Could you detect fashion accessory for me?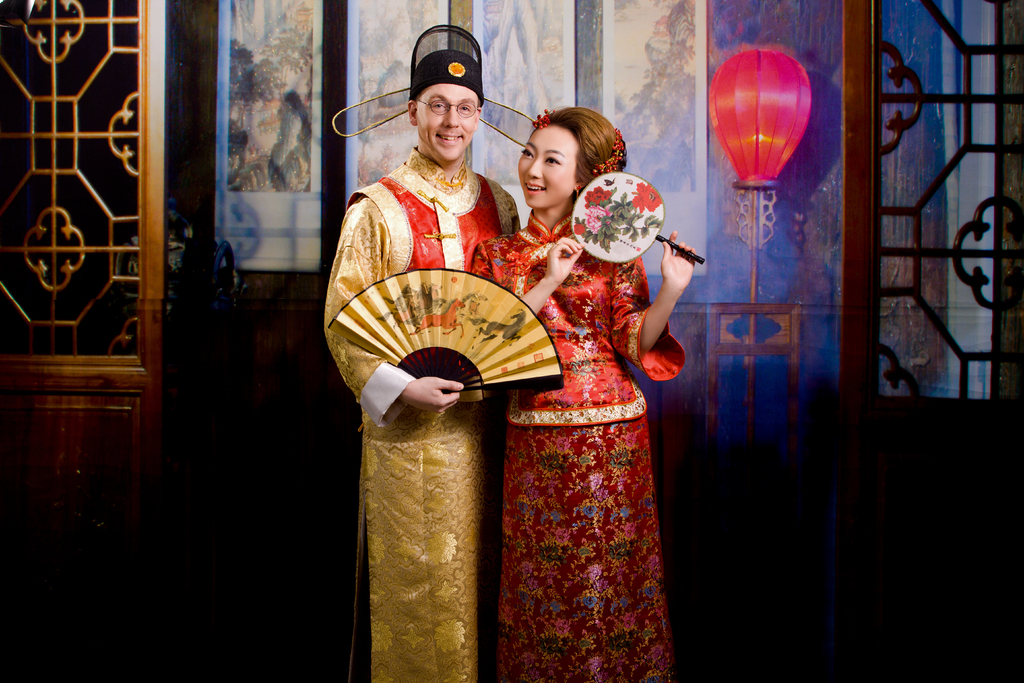
Detection result: 330 22 536 150.
